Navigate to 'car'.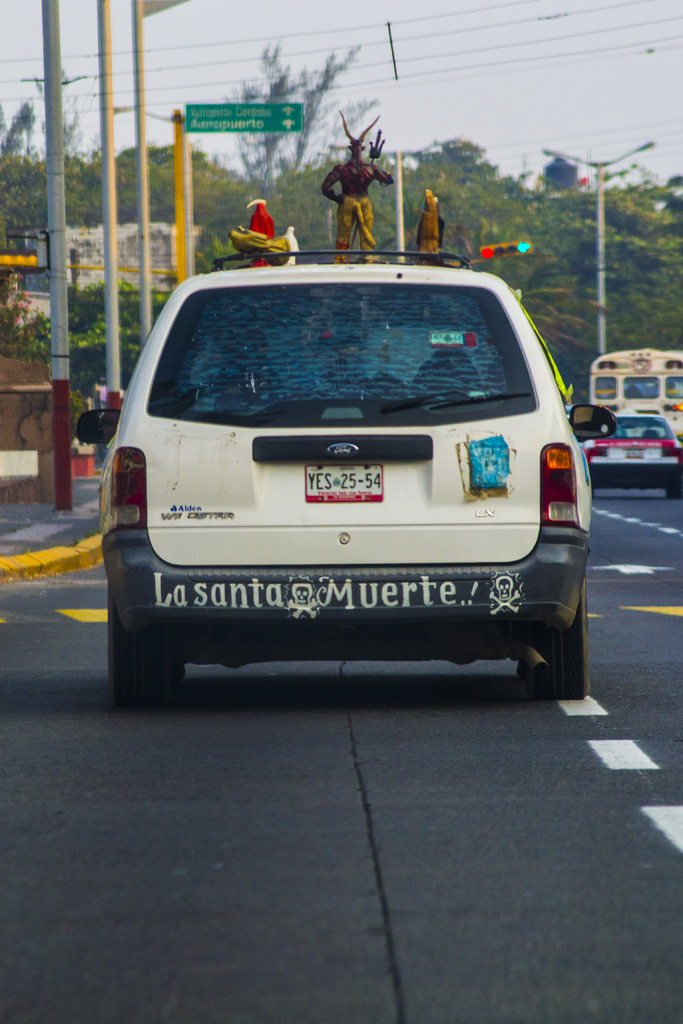
Navigation target: BBox(587, 410, 682, 505).
